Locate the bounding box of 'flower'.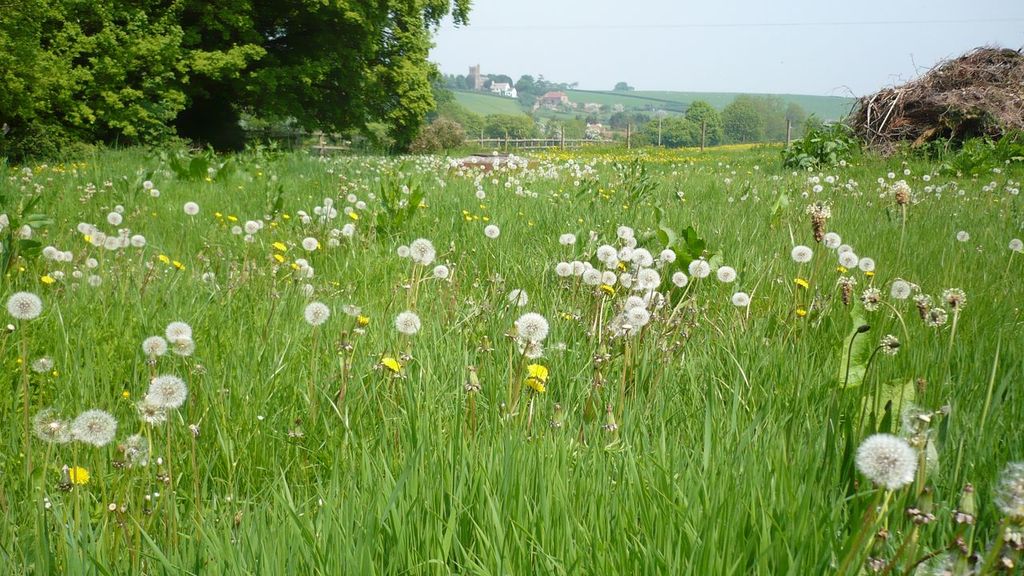
Bounding box: 154 255 169 266.
